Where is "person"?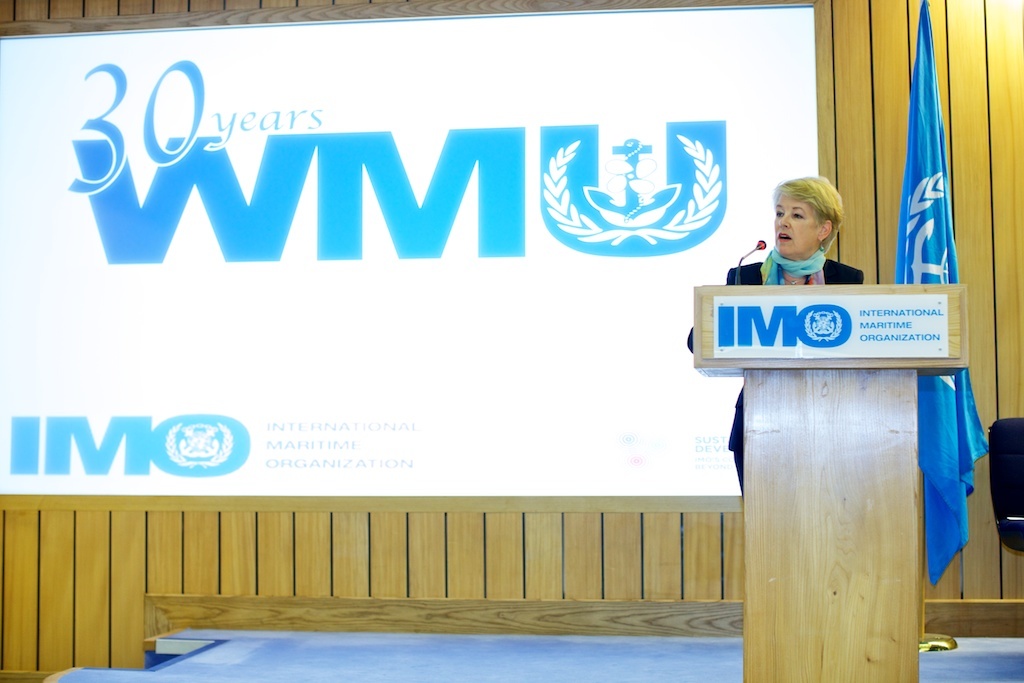
pyautogui.locateOnScreen(685, 177, 863, 498).
